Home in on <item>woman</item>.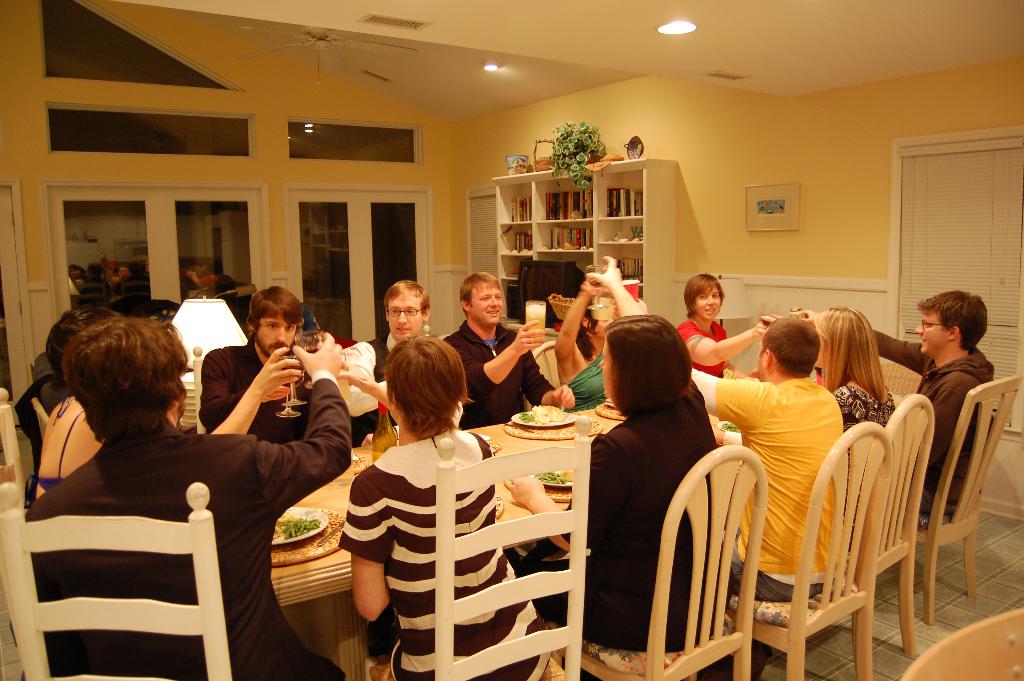
Homed in at bbox(27, 343, 108, 491).
